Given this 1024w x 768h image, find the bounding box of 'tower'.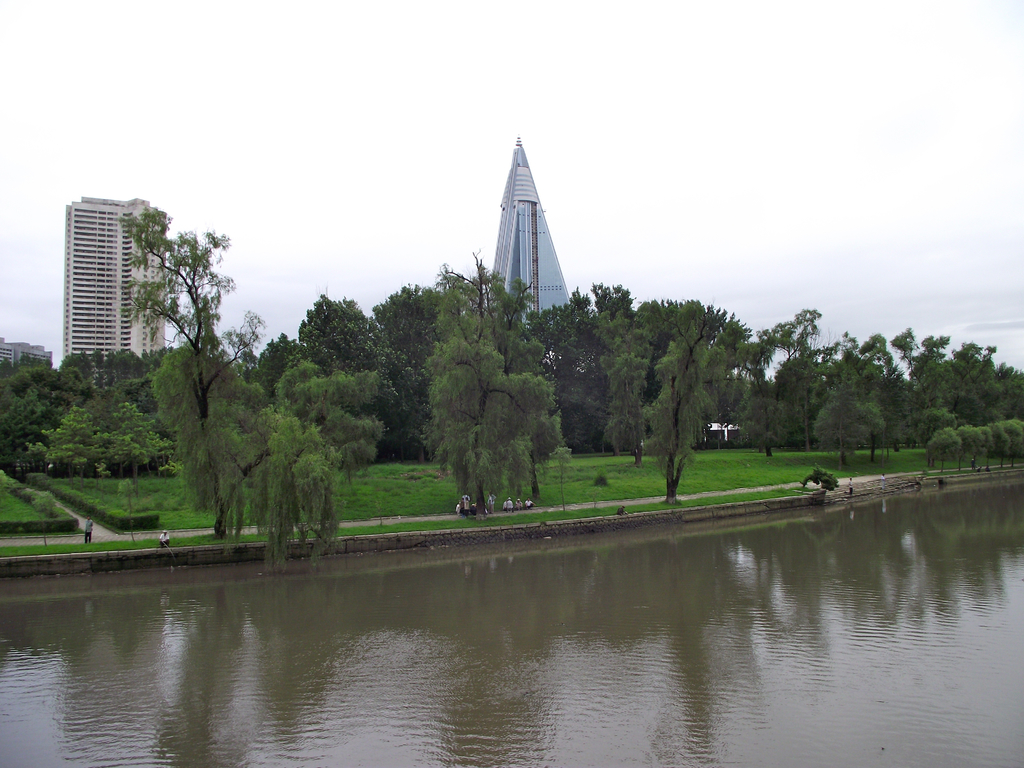
crop(52, 193, 173, 367).
